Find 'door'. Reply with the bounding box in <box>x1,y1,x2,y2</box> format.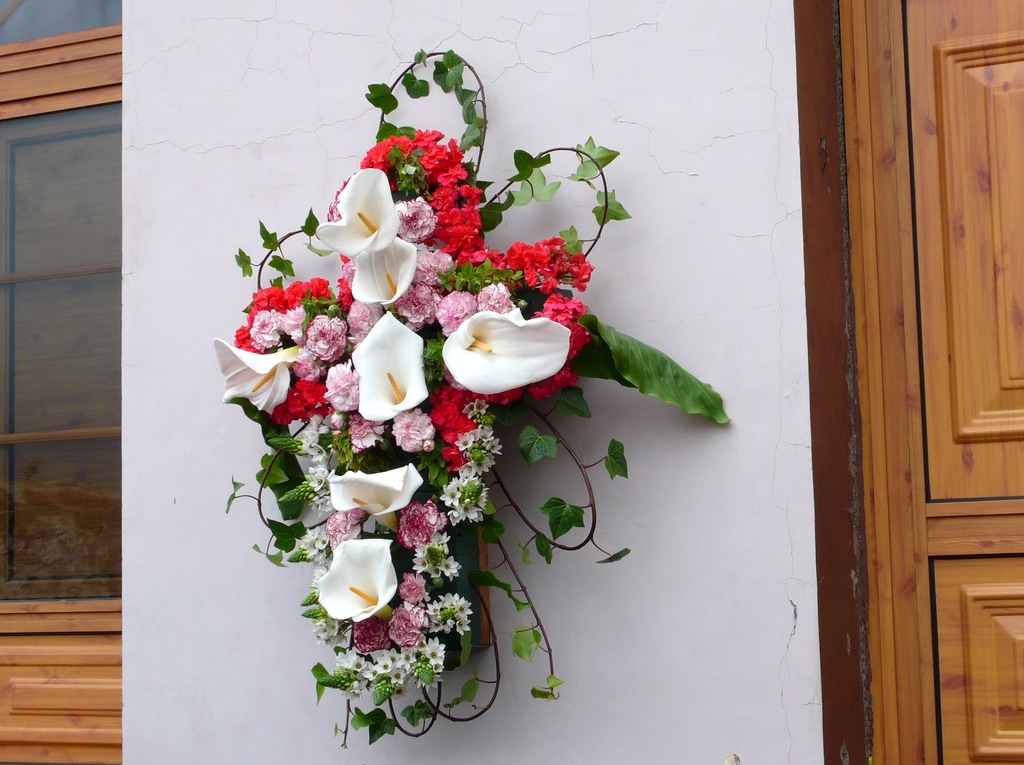
<box>810,0,997,764</box>.
